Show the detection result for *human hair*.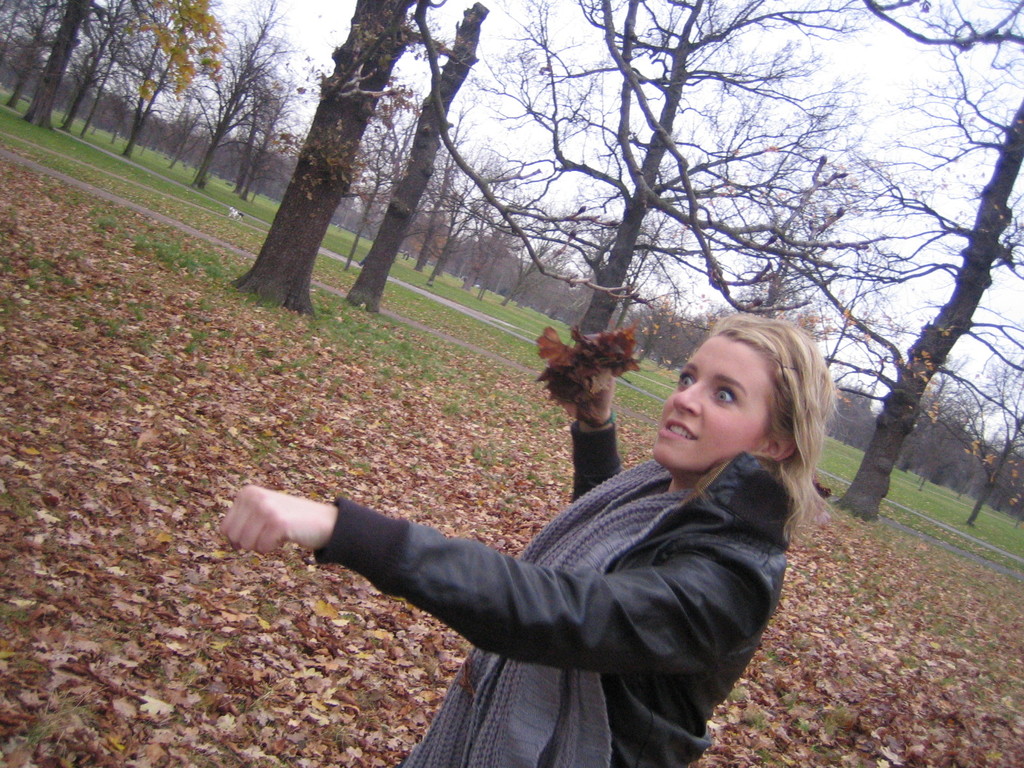
658:316:829:525.
